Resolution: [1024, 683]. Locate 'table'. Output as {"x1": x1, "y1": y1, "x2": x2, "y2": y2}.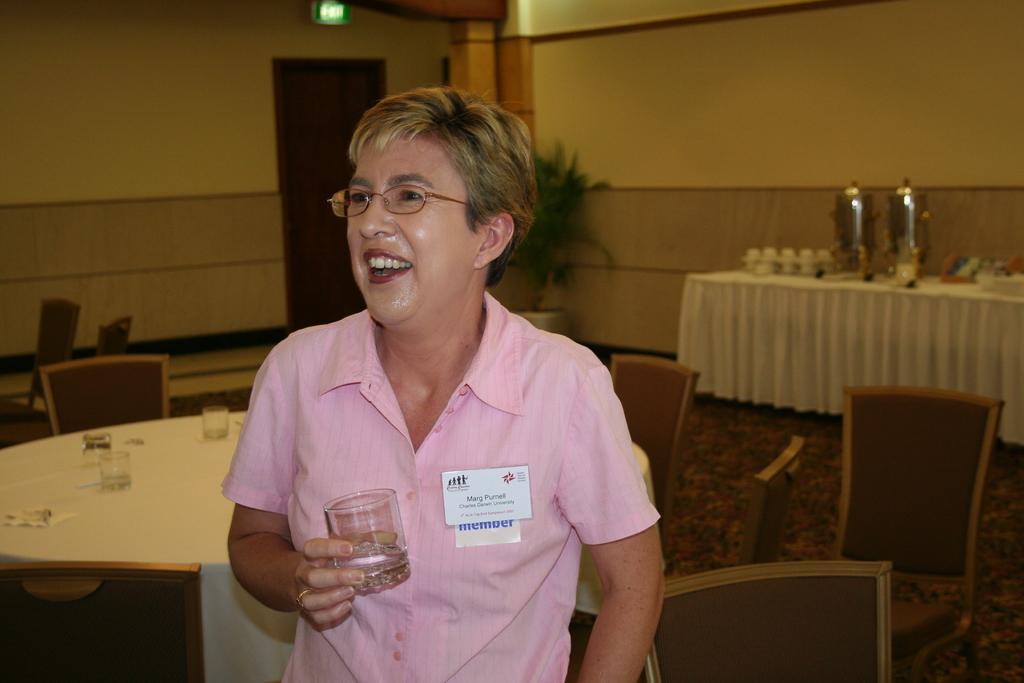
{"x1": 0, "y1": 415, "x2": 653, "y2": 680}.
